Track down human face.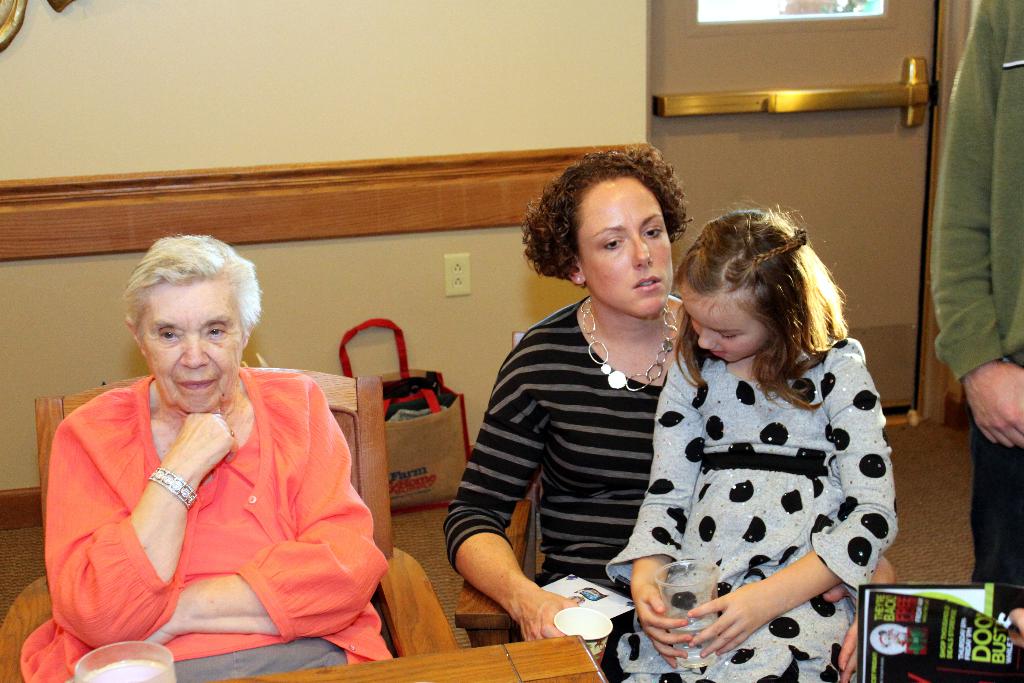
Tracked to bbox(684, 282, 771, 362).
